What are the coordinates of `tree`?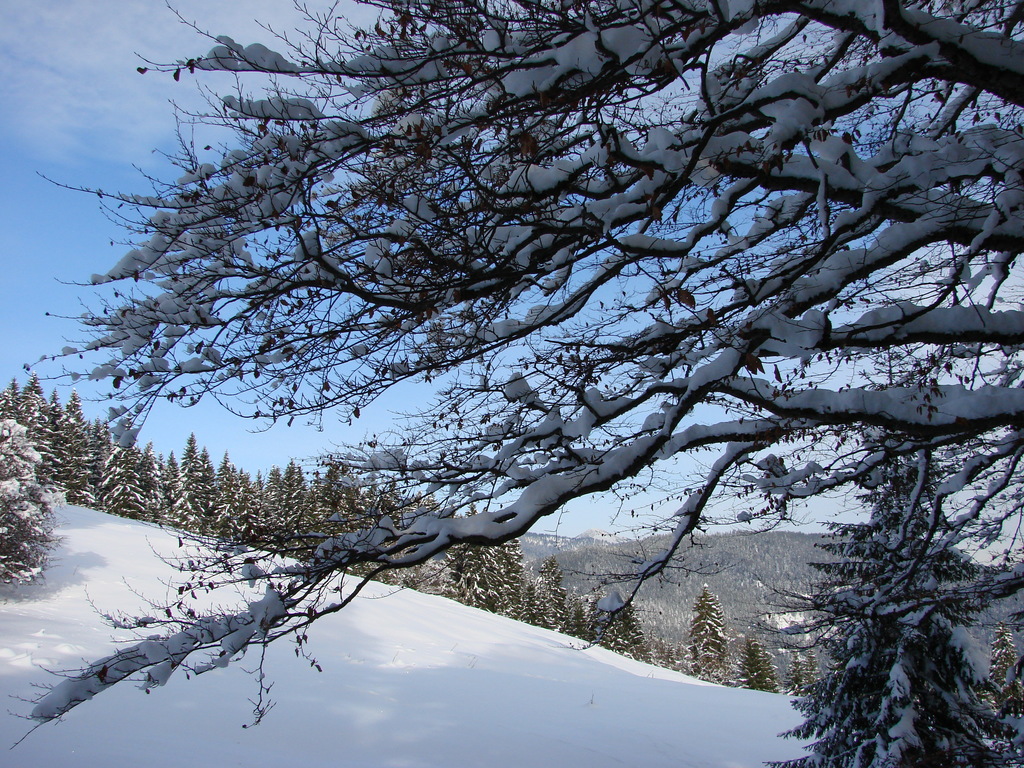
40 404 94 483.
